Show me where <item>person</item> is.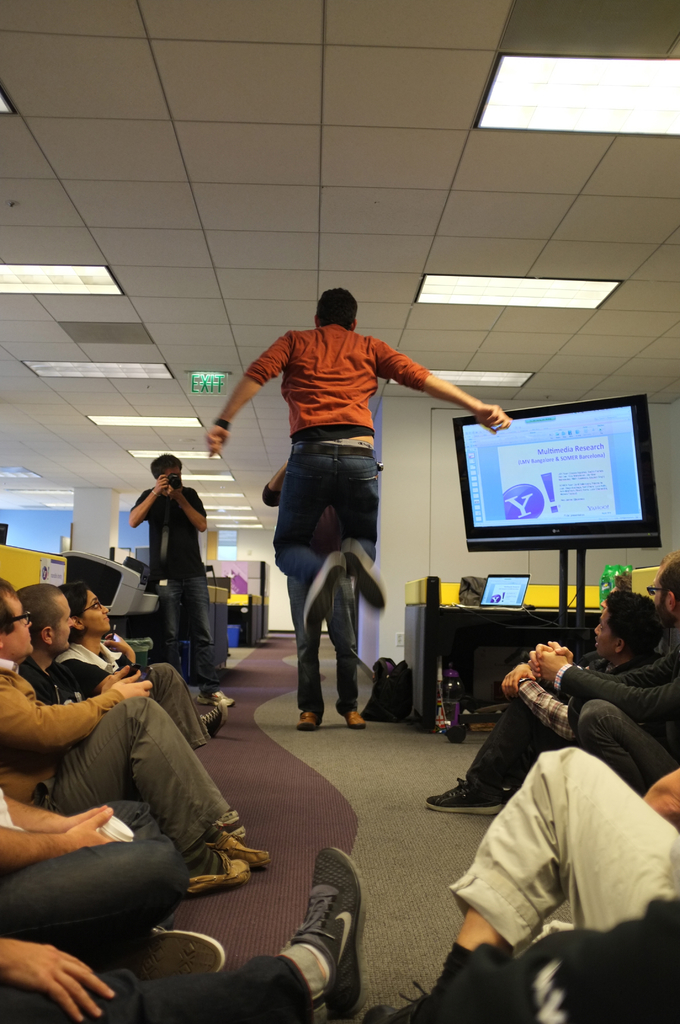
<item>person</item> is at locate(15, 573, 267, 883).
